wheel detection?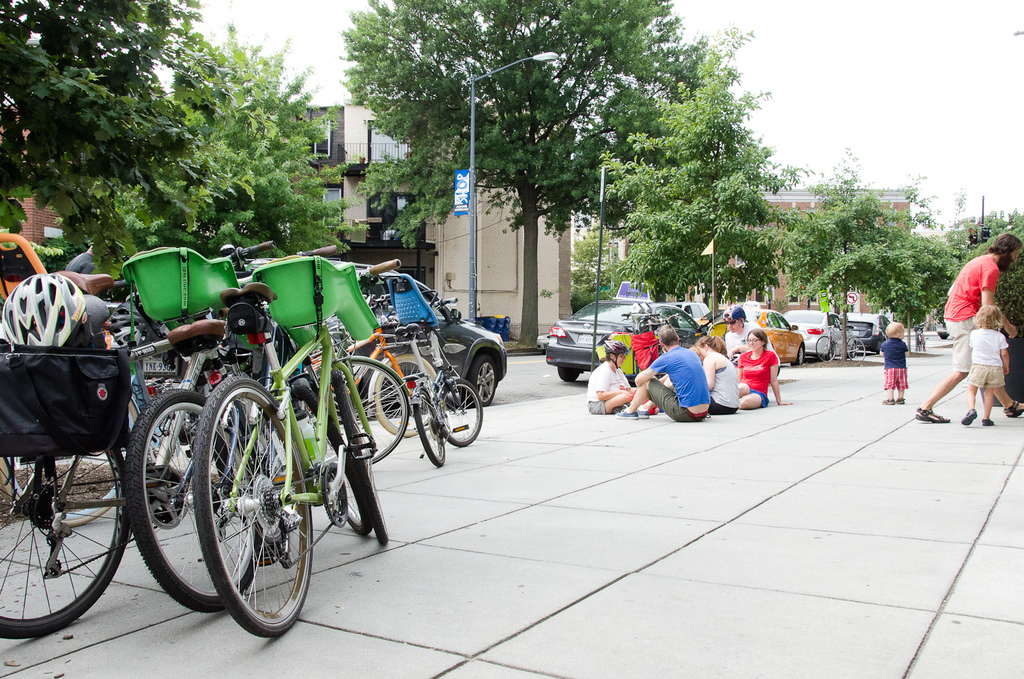
795,346,807,361
